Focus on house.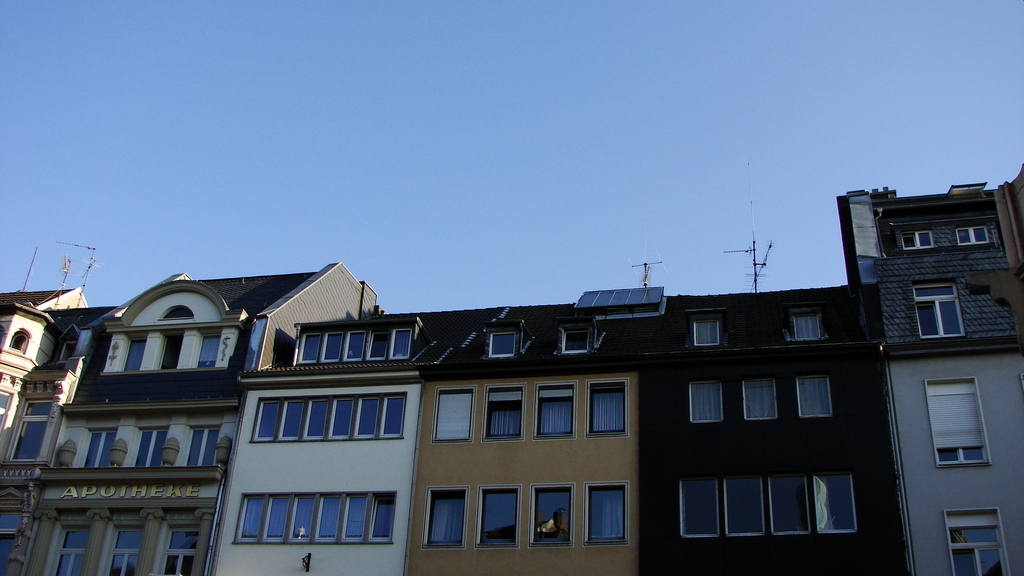
Focused at left=835, top=168, right=1023, bottom=575.
